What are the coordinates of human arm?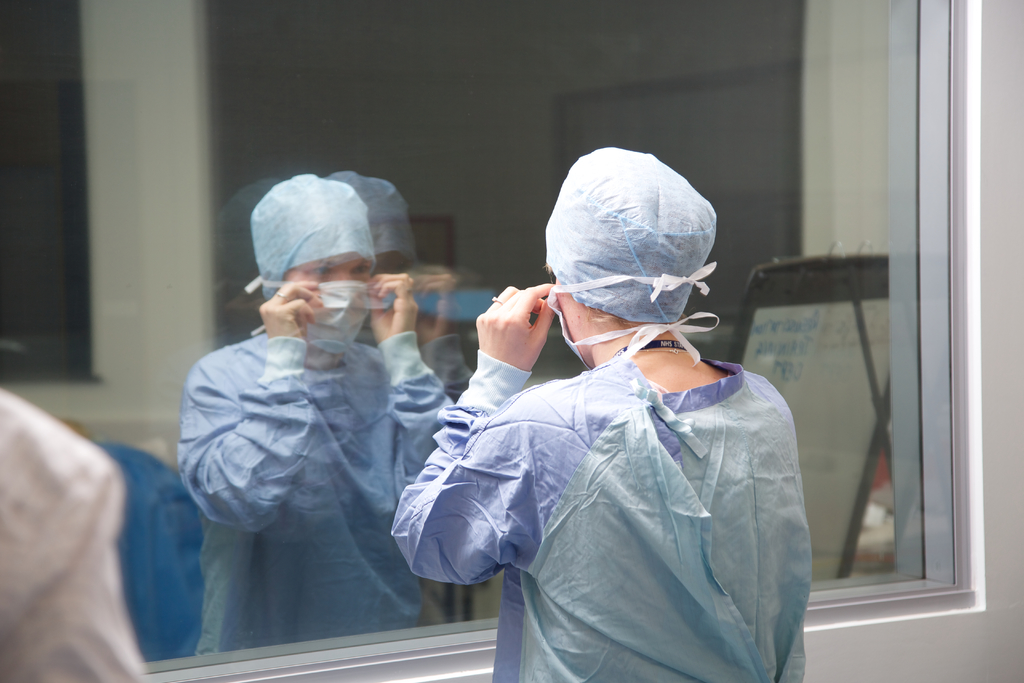
x1=387, y1=282, x2=556, y2=584.
